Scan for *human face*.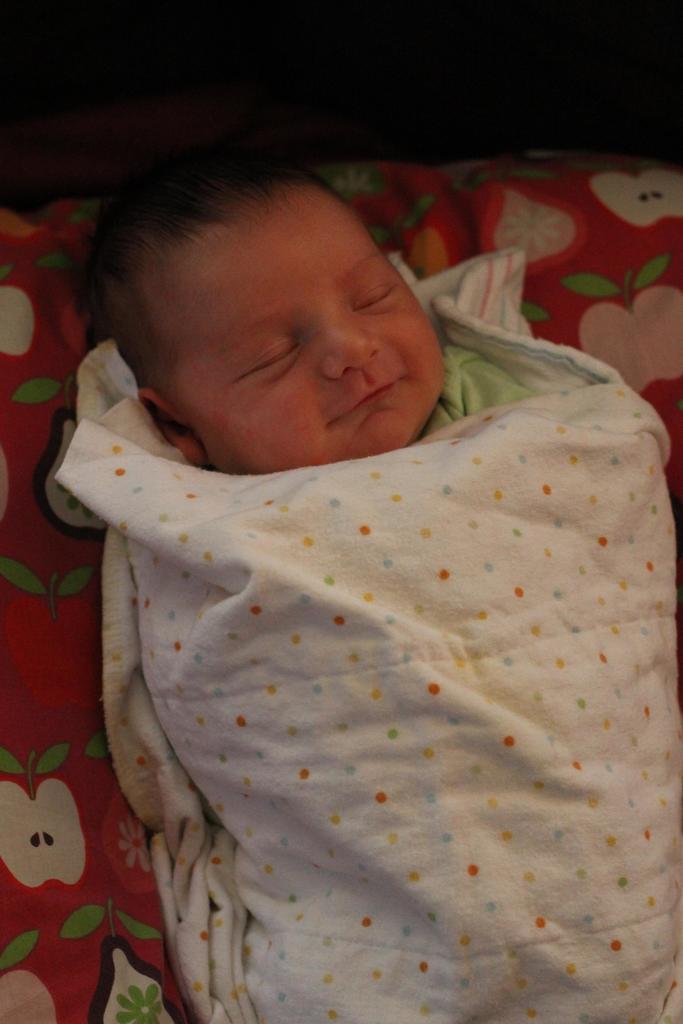
Scan result: [left=161, top=189, right=445, bottom=466].
